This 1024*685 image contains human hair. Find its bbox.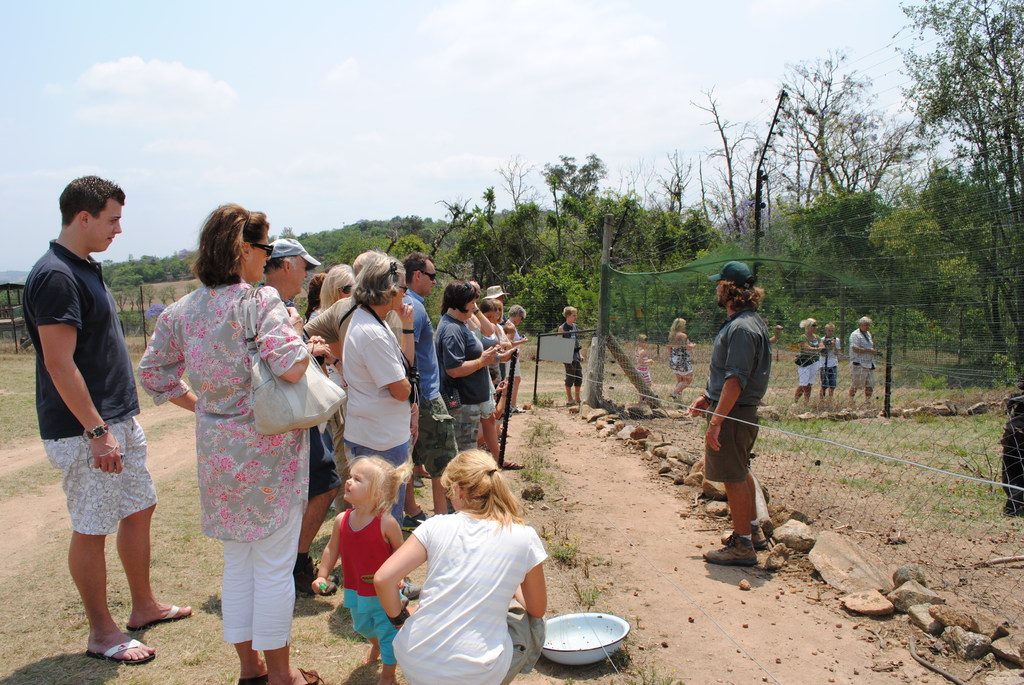
crop(266, 255, 299, 269).
